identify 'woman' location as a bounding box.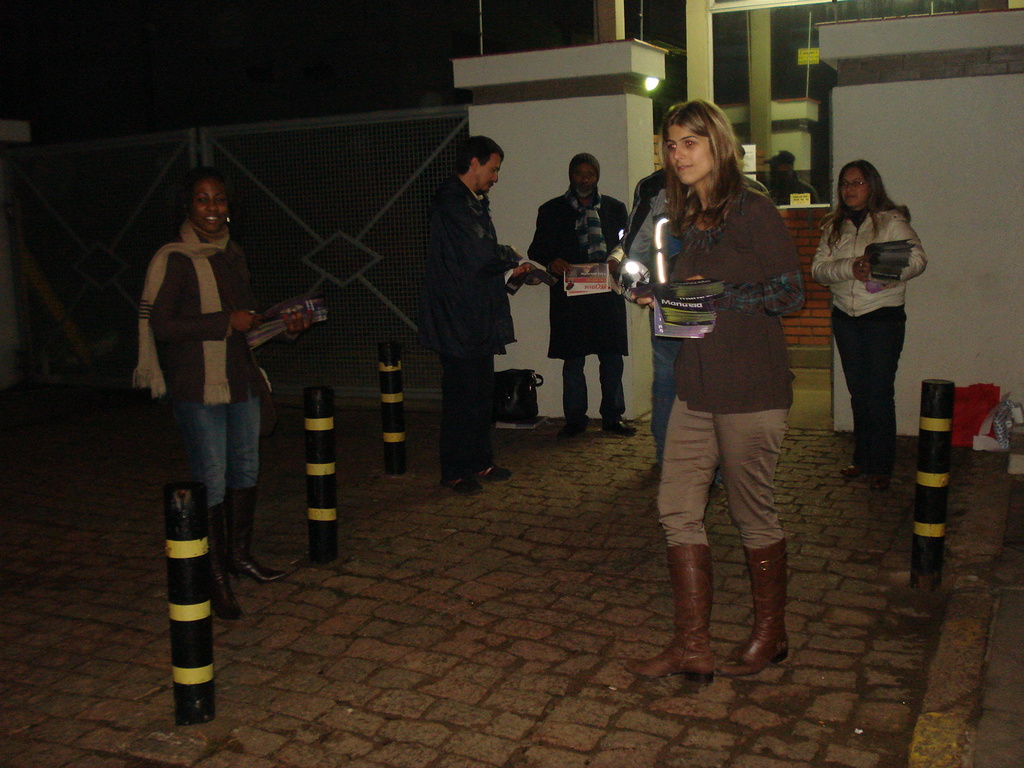
detection(624, 98, 806, 689).
